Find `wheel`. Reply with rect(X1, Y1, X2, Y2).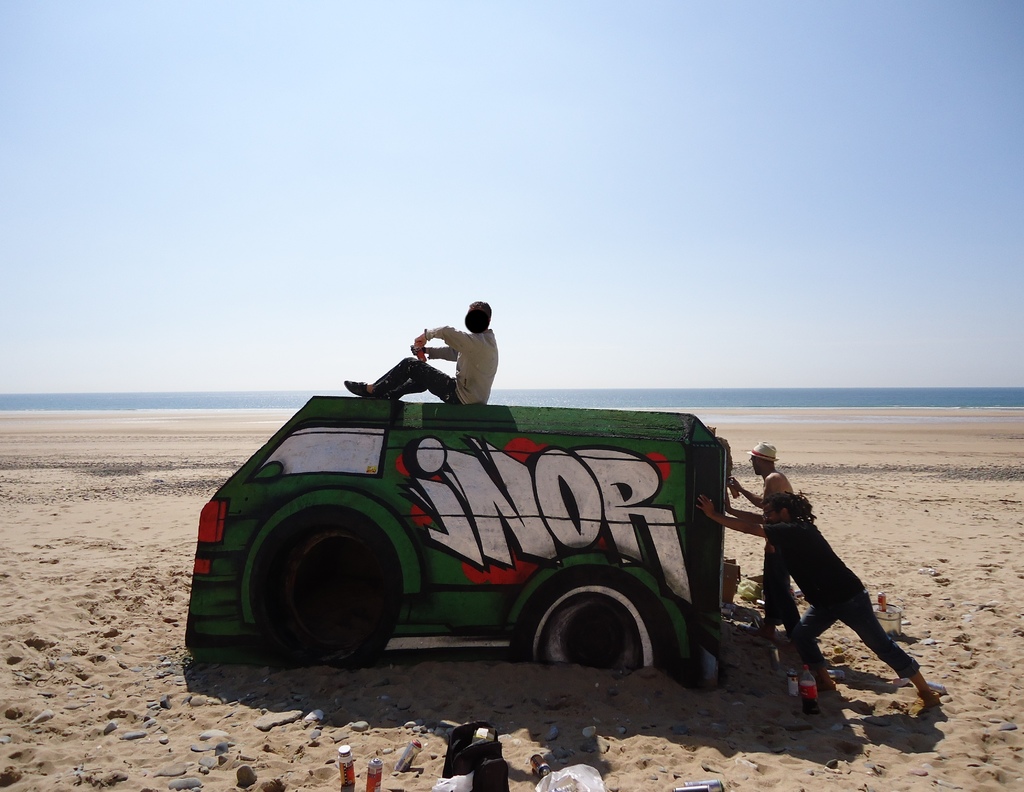
rect(262, 515, 397, 673).
